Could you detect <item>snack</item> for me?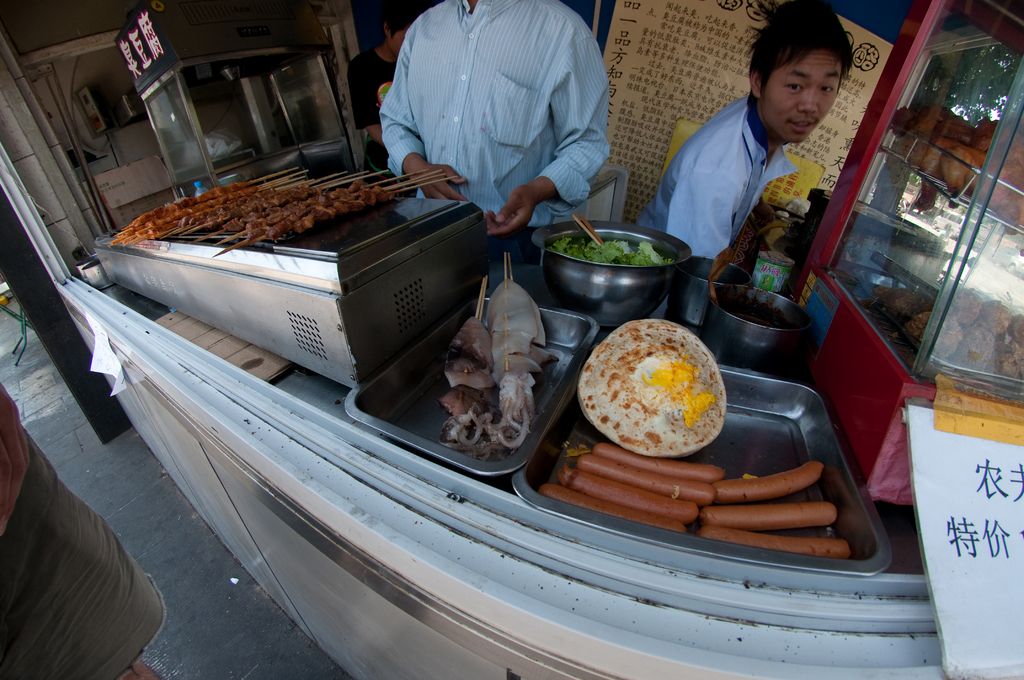
Detection result: [x1=532, y1=480, x2=684, y2=533].
